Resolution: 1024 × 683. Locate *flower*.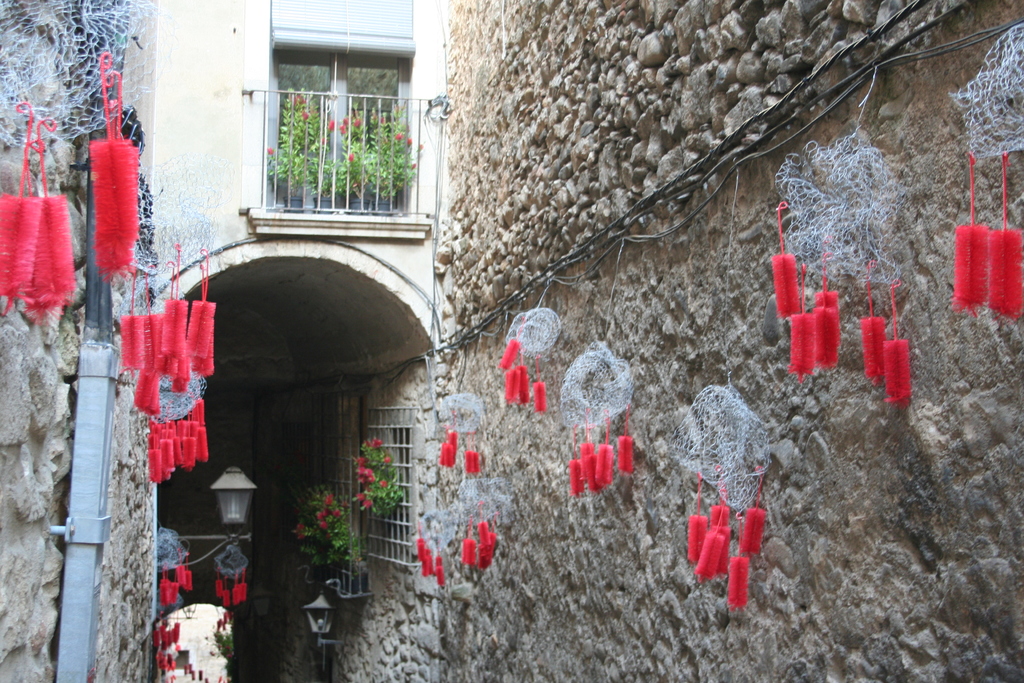
rect(406, 136, 415, 146).
